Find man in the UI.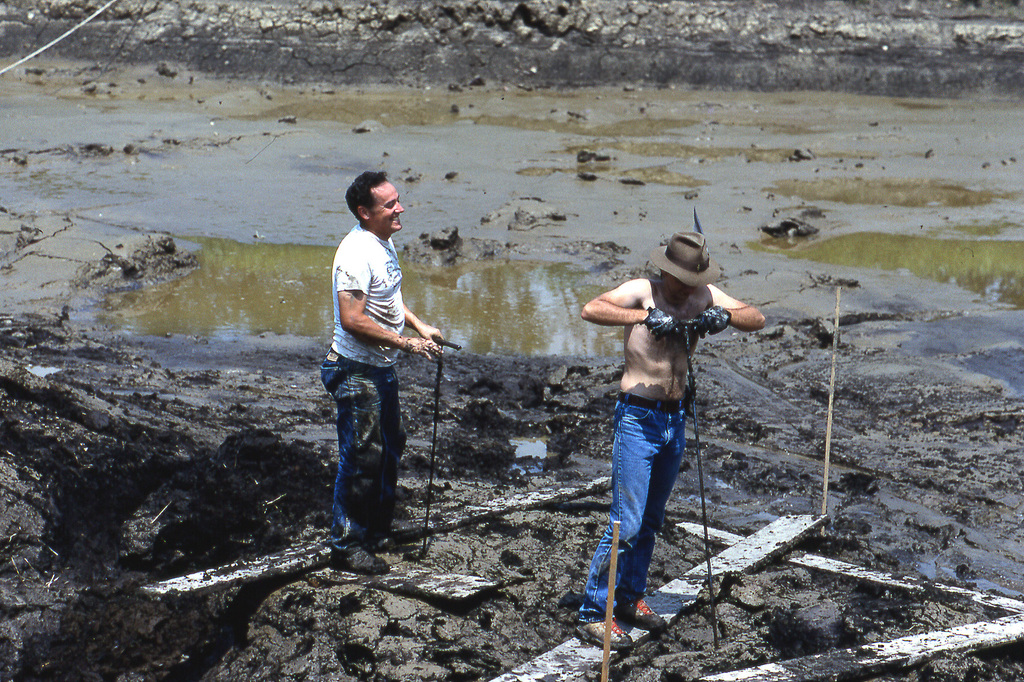
UI element at <region>577, 199, 739, 681</region>.
